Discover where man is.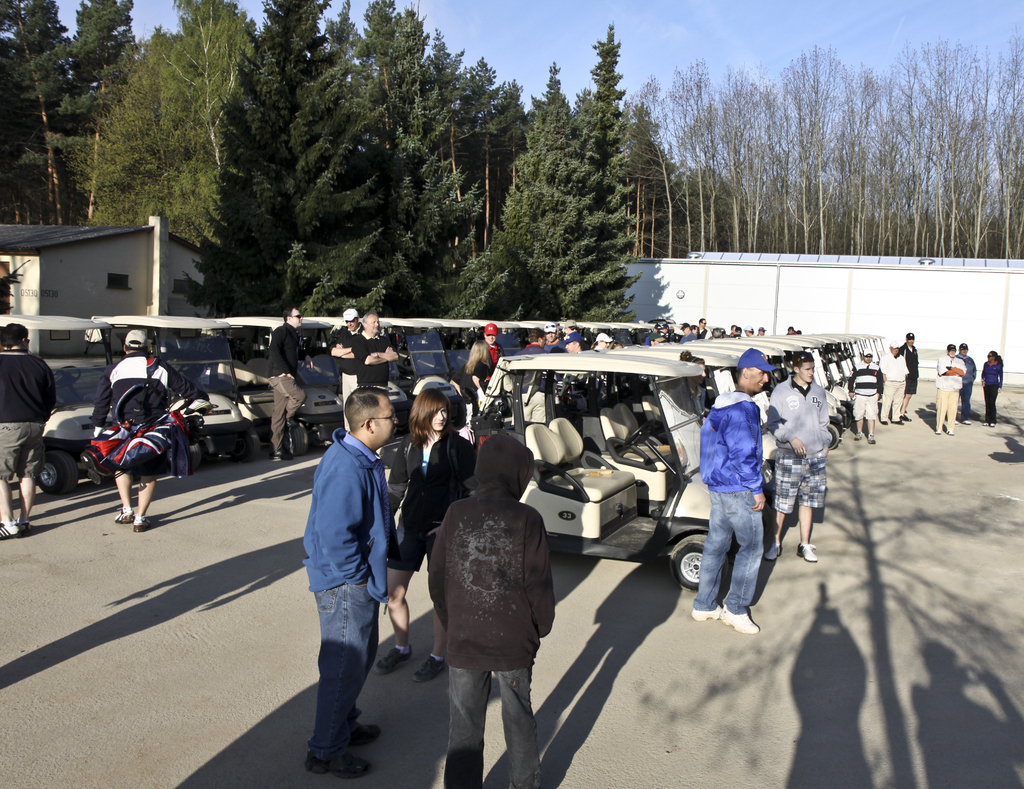
Discovered at (left=563, top=334, right=580, bottom=353).
